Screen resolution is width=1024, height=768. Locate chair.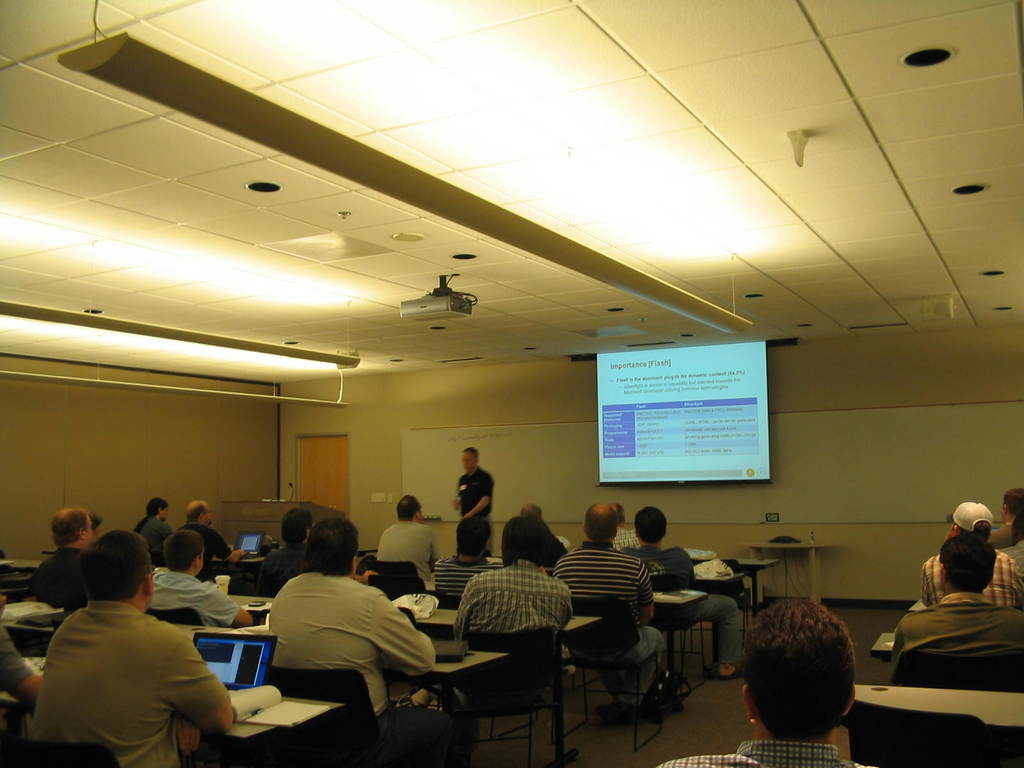
147,603,202,623.
